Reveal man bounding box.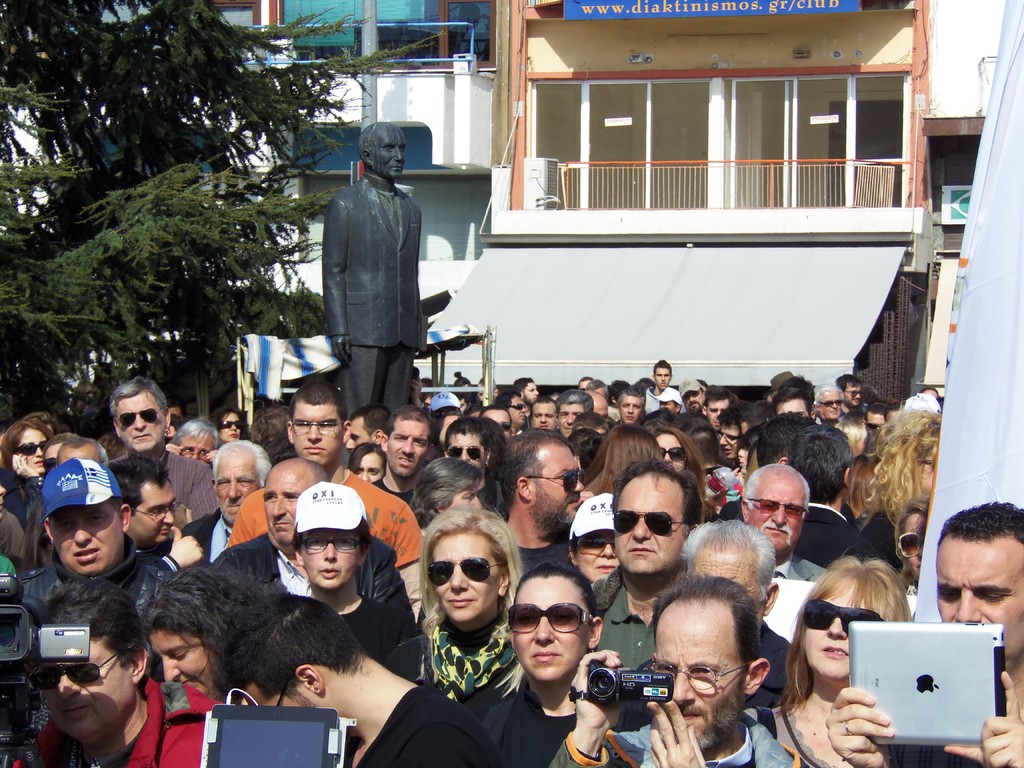
Revealed: select_region(319, 118, 426, 469).
